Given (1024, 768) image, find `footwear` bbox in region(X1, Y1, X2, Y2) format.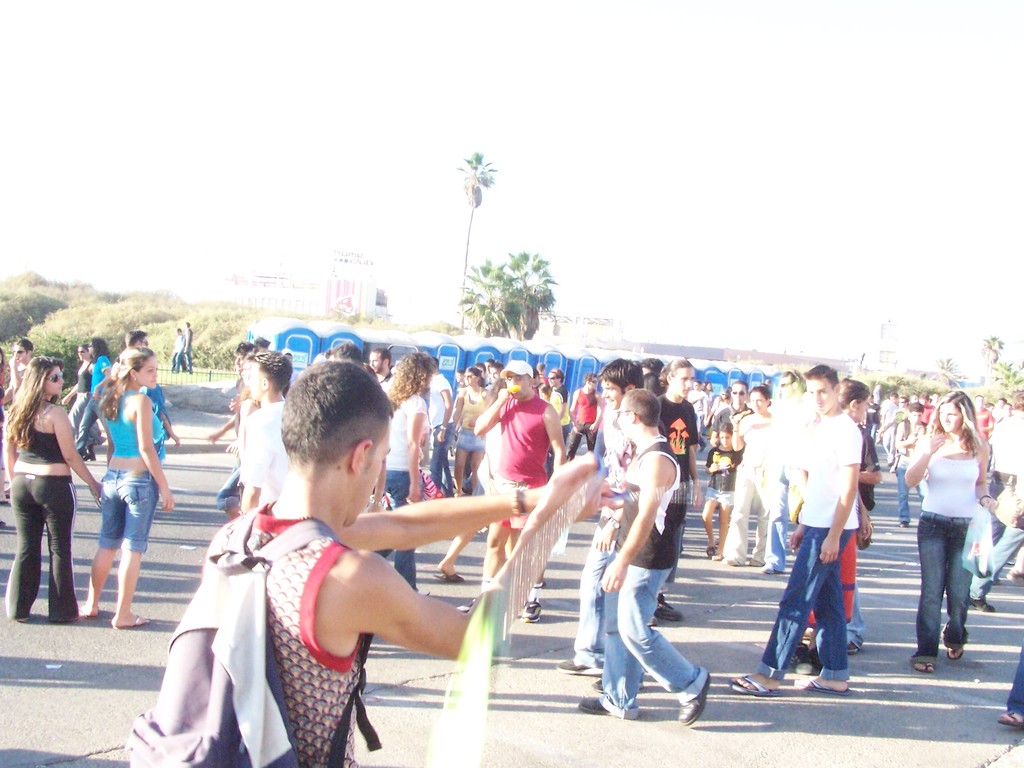
region(417, 589, 430, 595).
